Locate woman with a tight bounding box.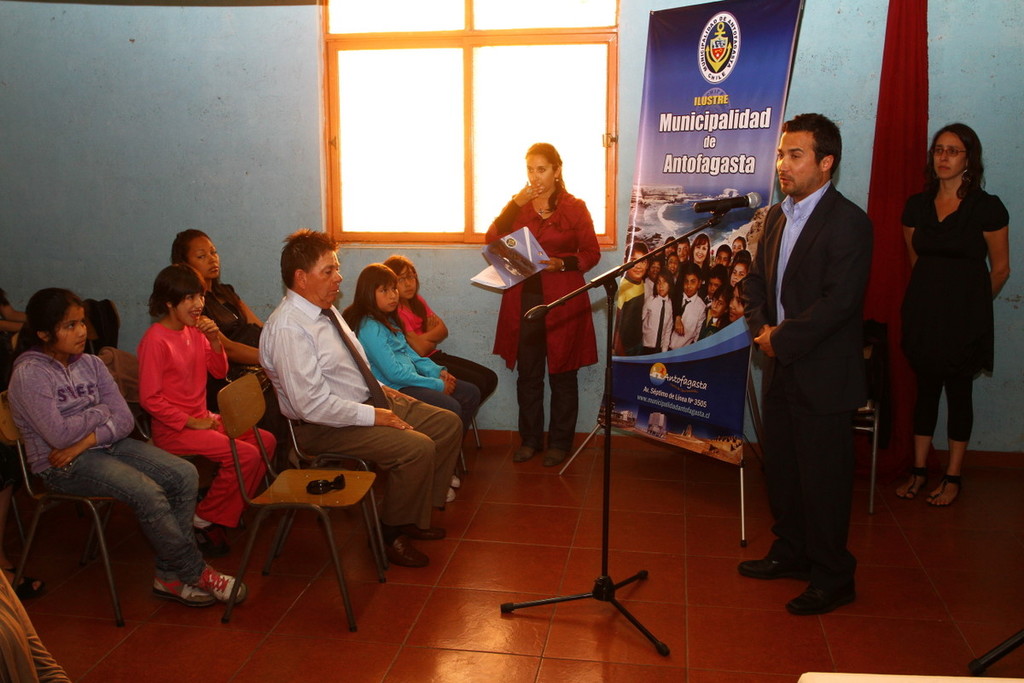
Rect(894, 126, 1006, 516).
